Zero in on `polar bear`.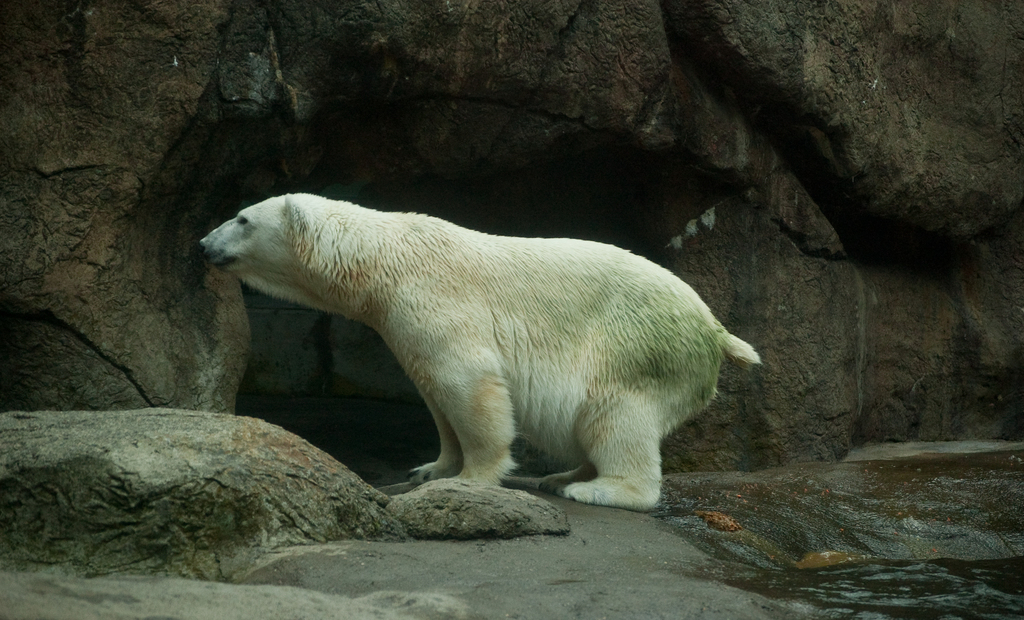
Zeroed in: (192, 186, 760, 503).
